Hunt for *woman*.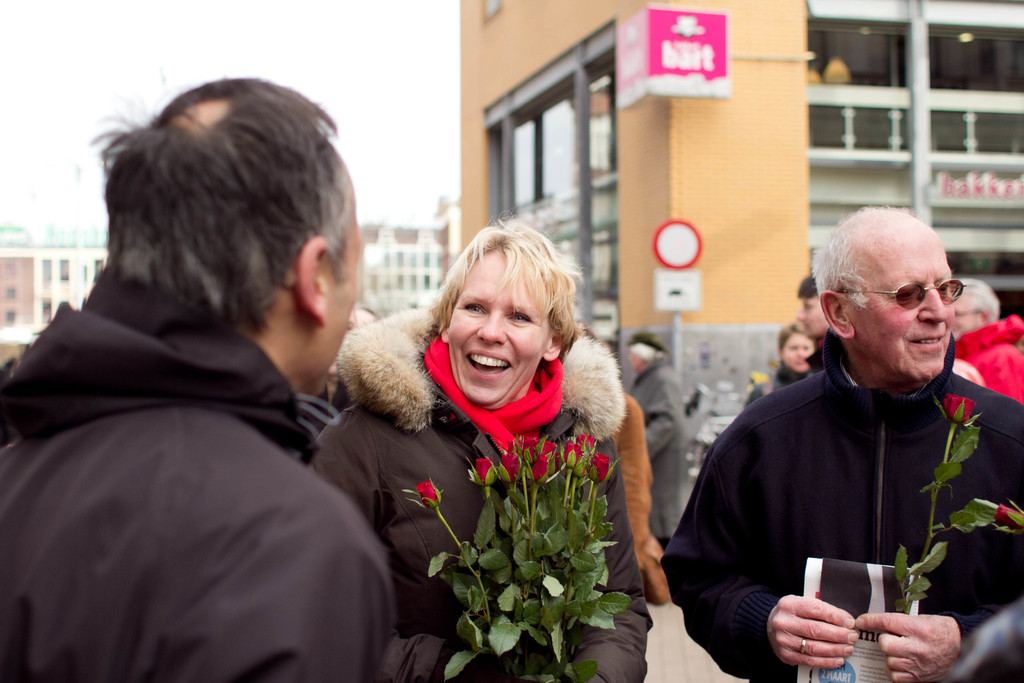
Hunted down at box=[616, 329, 698, 577].
